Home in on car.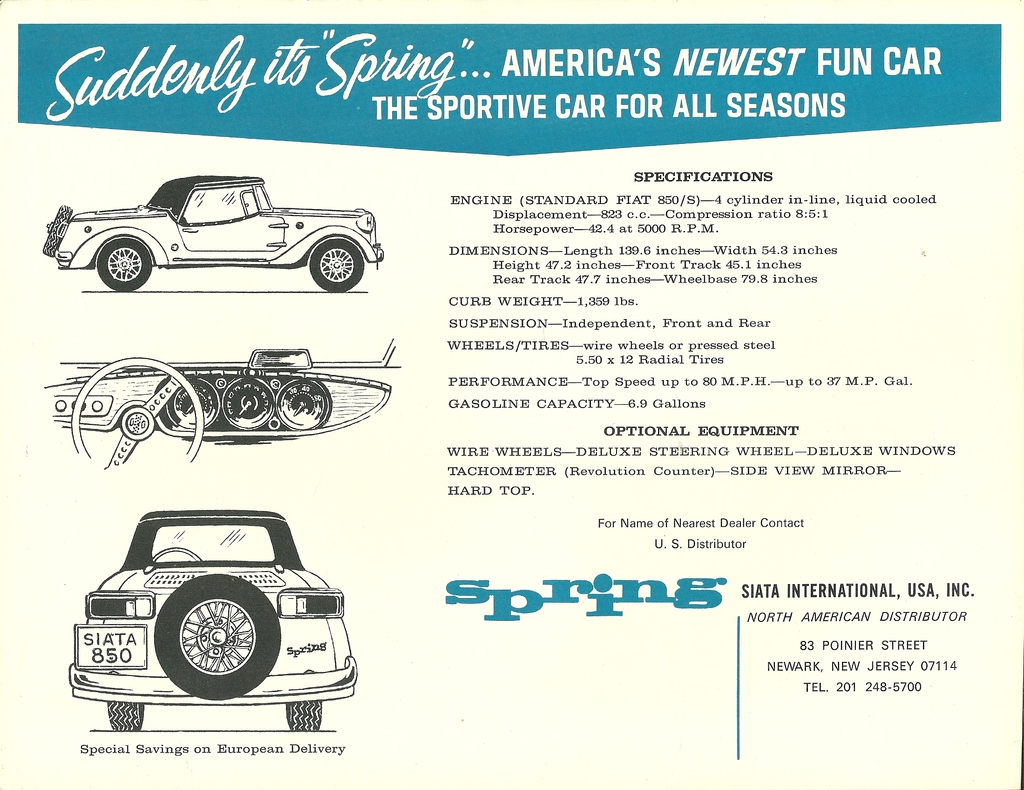
Homed in at rect(41, 343, 401, 471).
